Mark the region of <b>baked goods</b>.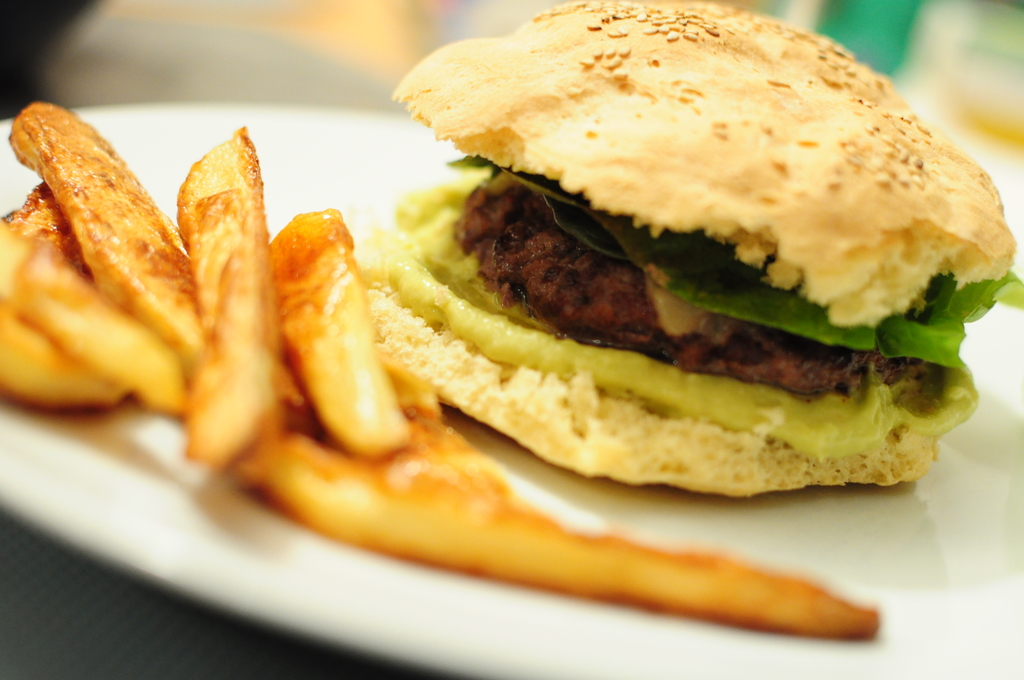
Region: rect(351, 0, 1023, 497).
